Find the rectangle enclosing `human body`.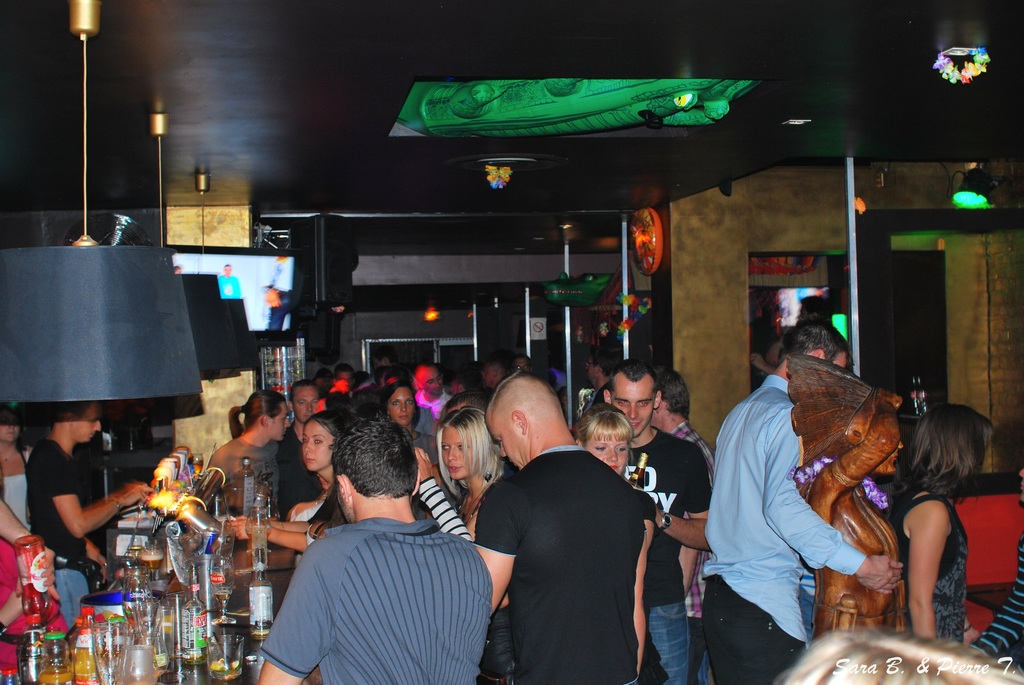
[left=380, top=377, right=439, bottom=480].
